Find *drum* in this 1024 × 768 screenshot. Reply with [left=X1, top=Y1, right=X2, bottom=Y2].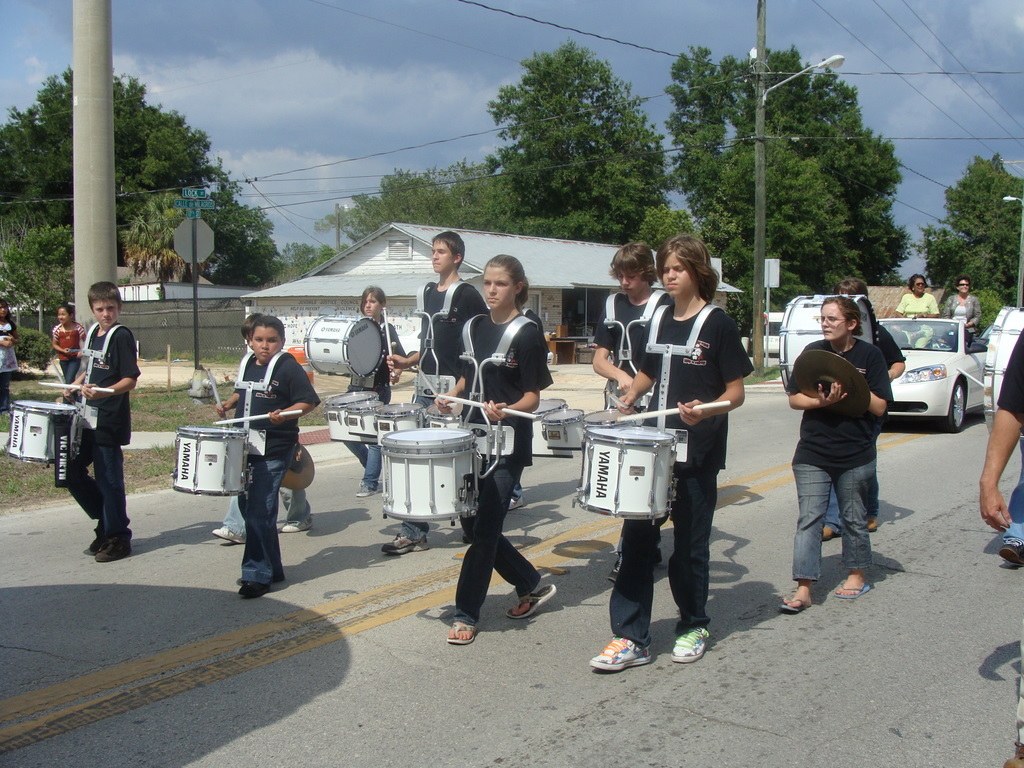
[left=597, top=424, right=666, bottom=524].
